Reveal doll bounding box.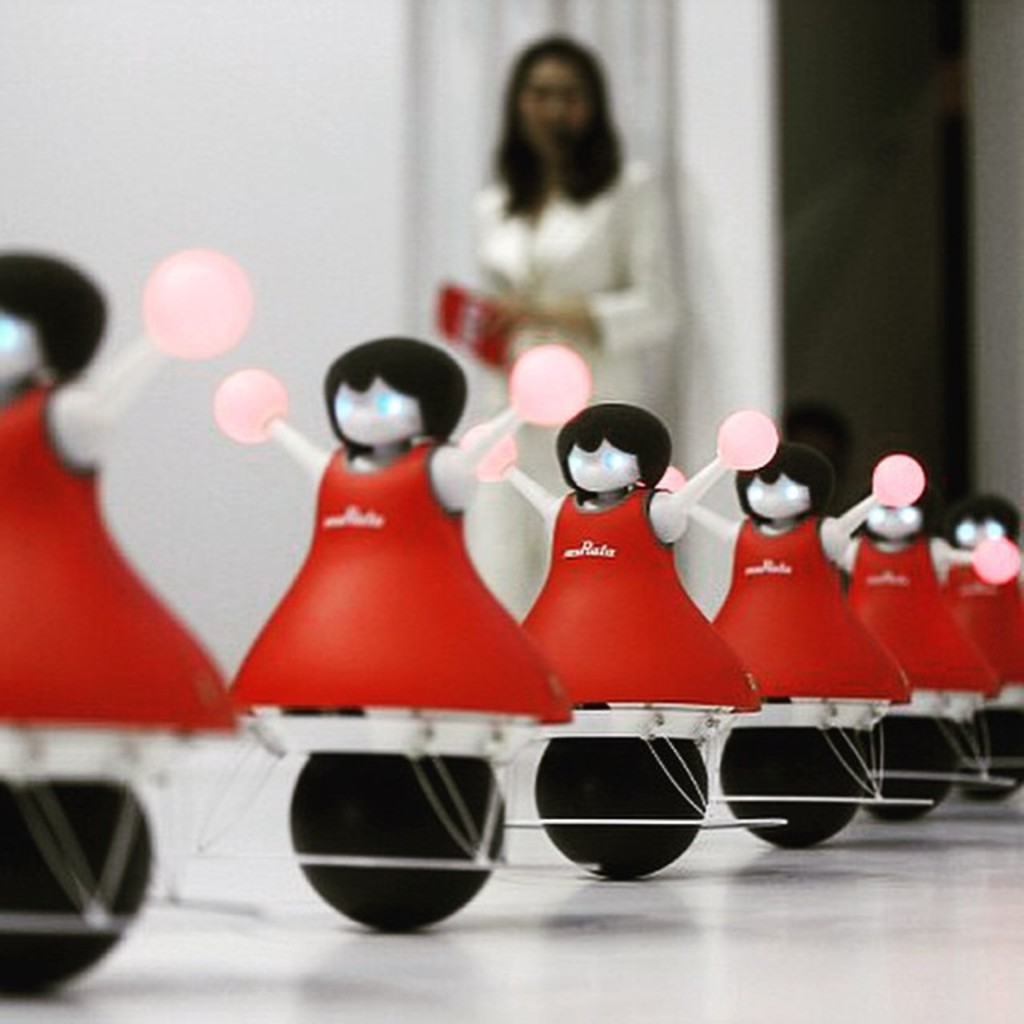
Revealed: 950, 494, 1022, 803.
